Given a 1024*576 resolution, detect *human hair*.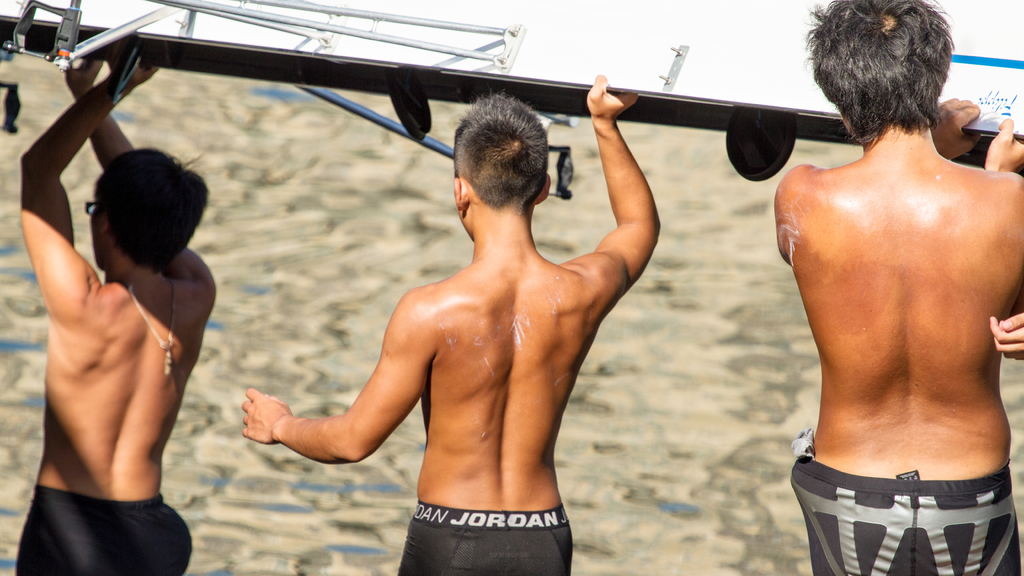
89,146,212,282.
